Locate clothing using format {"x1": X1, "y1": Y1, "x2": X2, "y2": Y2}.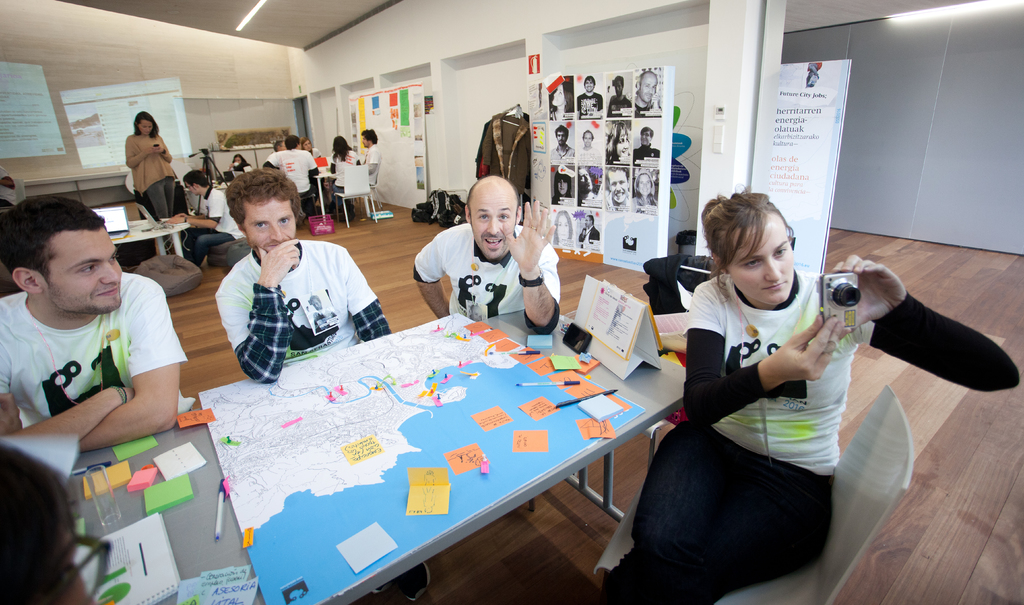
{"x1": 365, "y1": 142, "x2": 391, "y2": 186}.
